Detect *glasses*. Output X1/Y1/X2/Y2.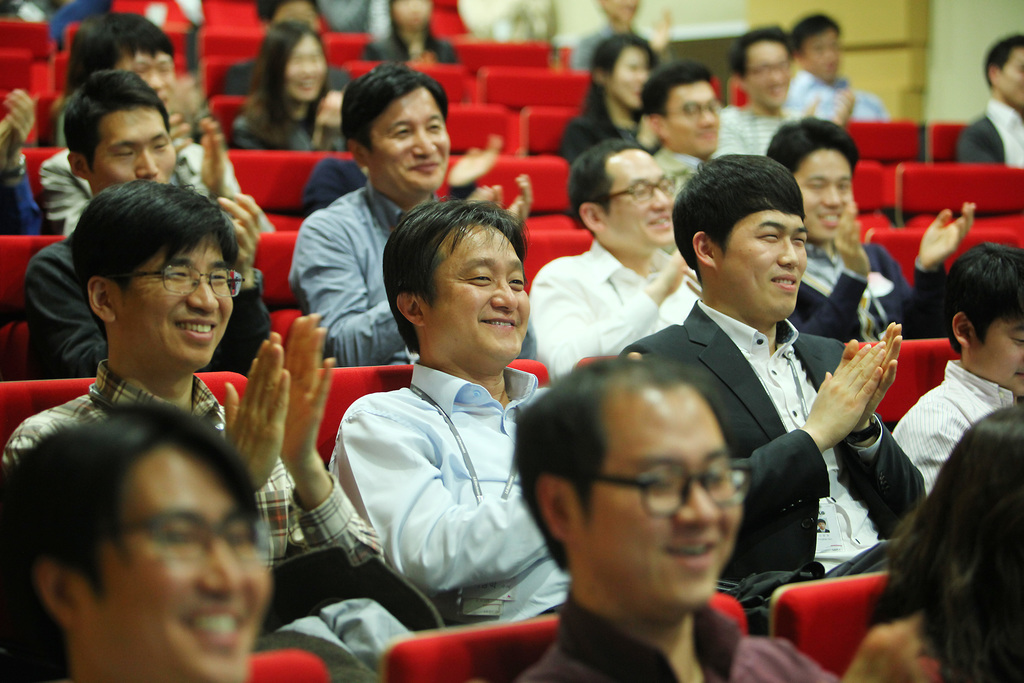
600/176/682/210.
